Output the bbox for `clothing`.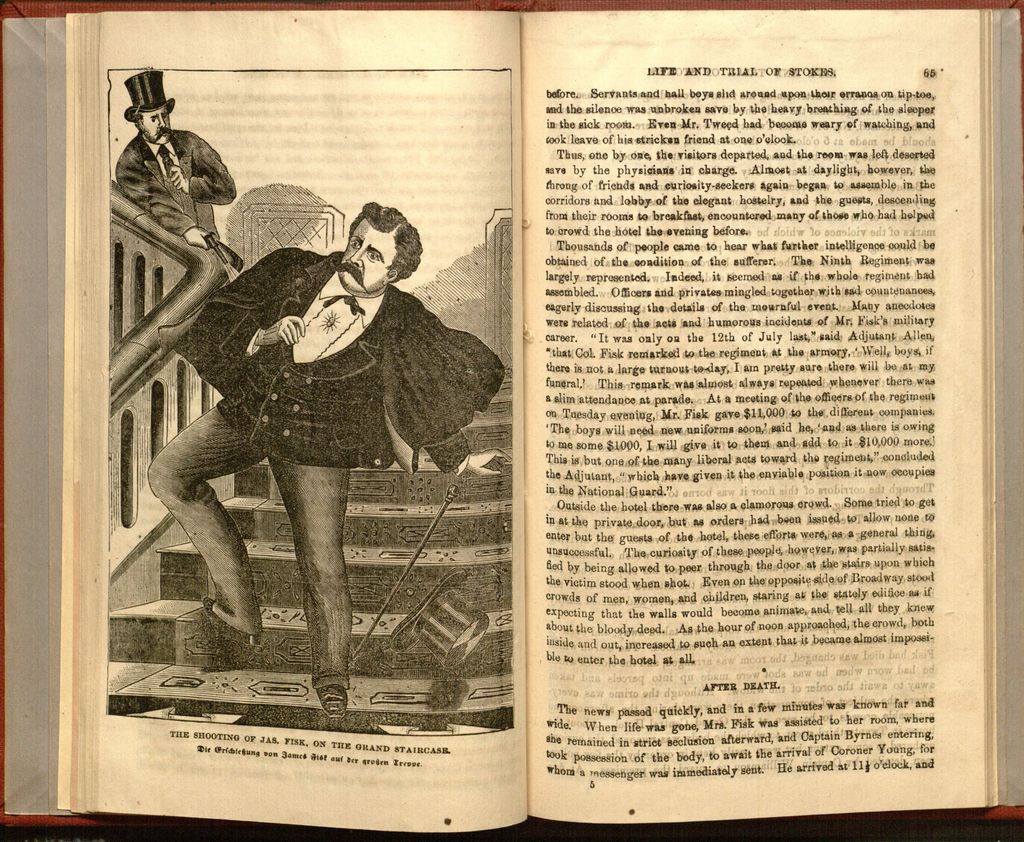
115 136 239 273.
